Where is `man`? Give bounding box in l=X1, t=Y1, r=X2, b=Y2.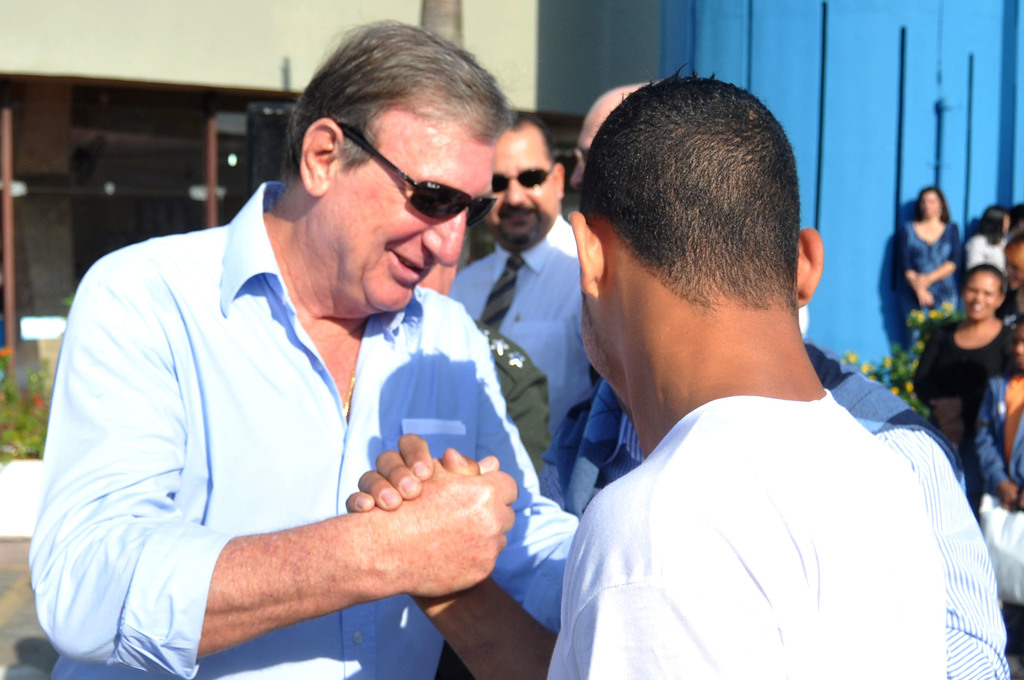
l=447, t=109, r=573, b=442.
